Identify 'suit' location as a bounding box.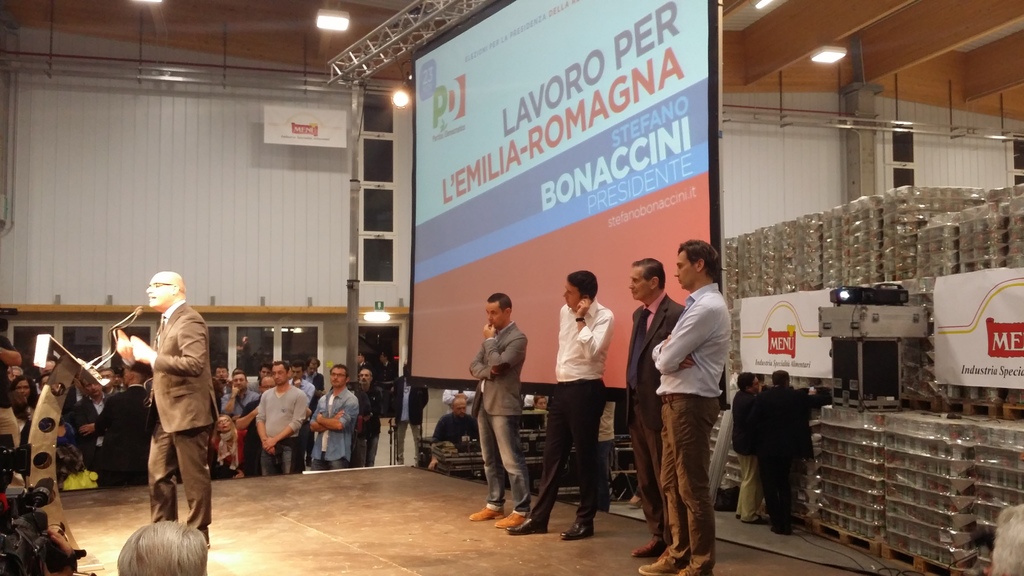
[left=118, top=300, right=218, bottom=532].
